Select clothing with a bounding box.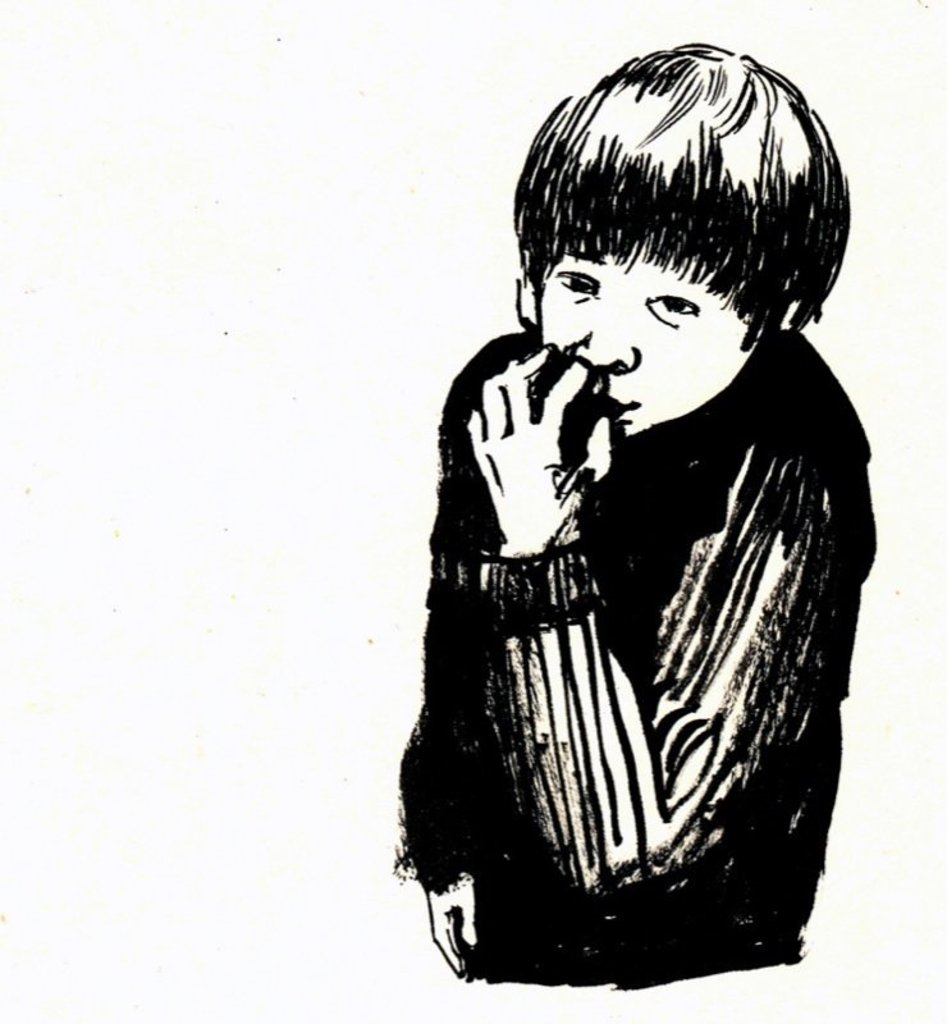
<region>390, 229, 861, 993</region>.
